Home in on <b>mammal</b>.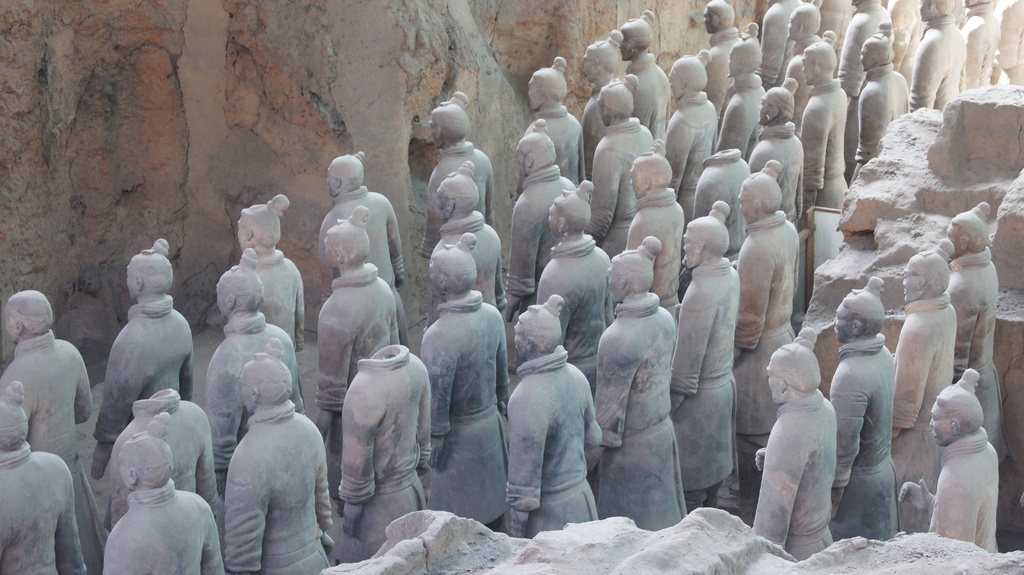
Homed in at crop(660, 46, 718, 202).
